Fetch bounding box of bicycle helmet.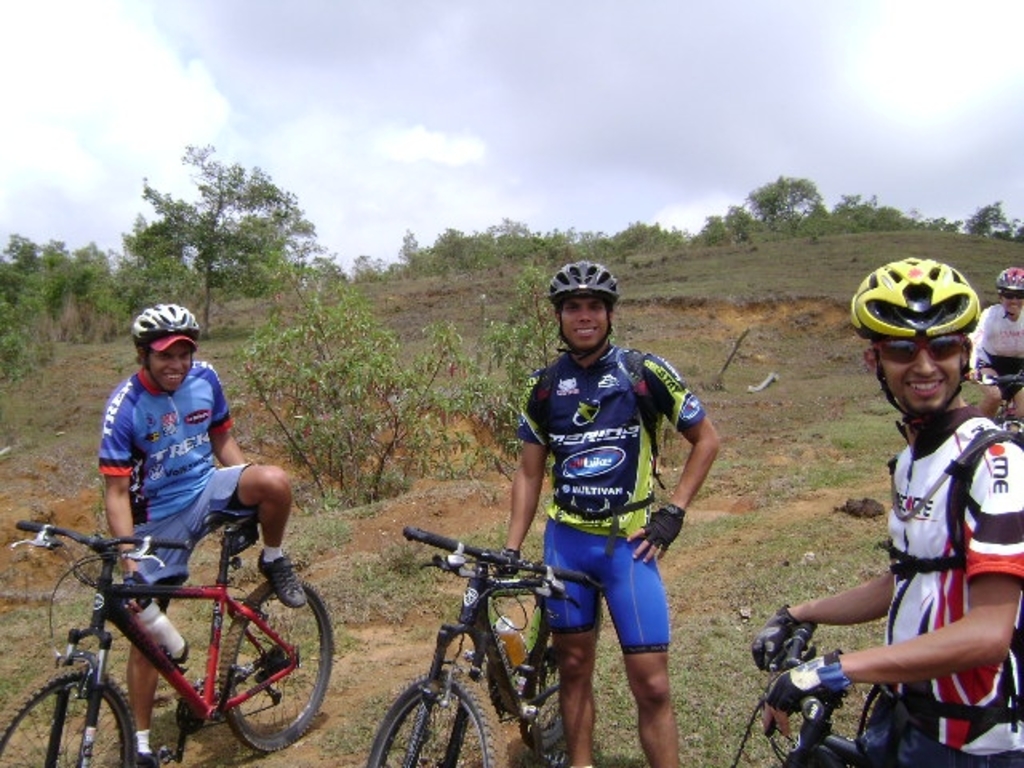
Bbox: <region>998, 266, 1022, 296</region>.
